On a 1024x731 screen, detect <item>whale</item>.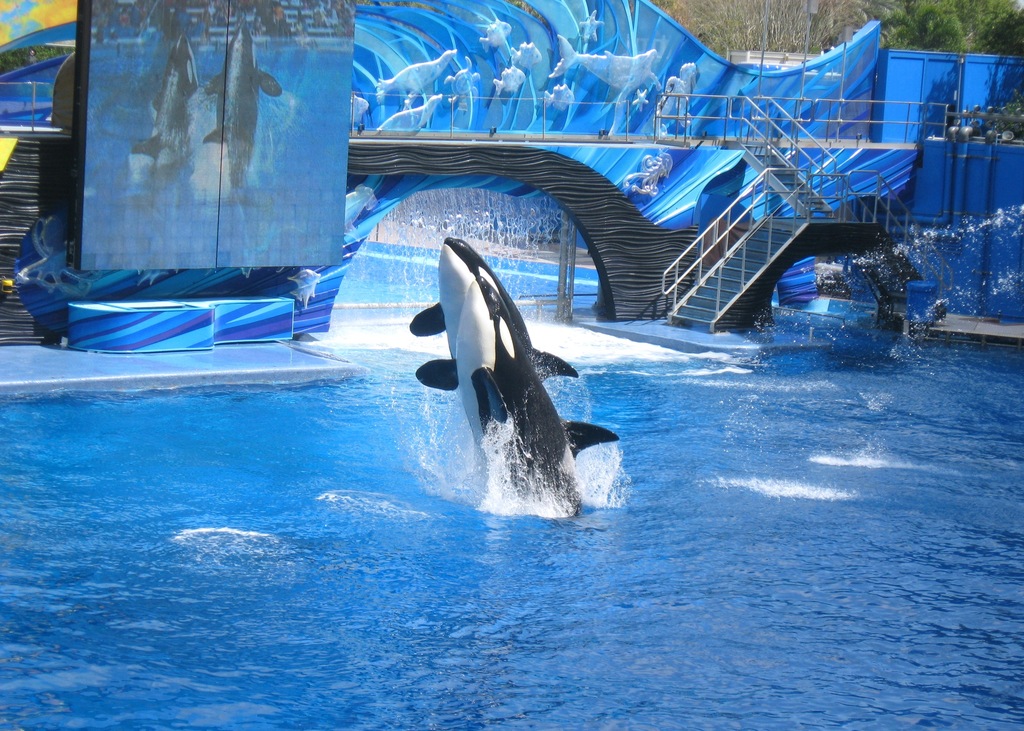
(404,234,586,483).
